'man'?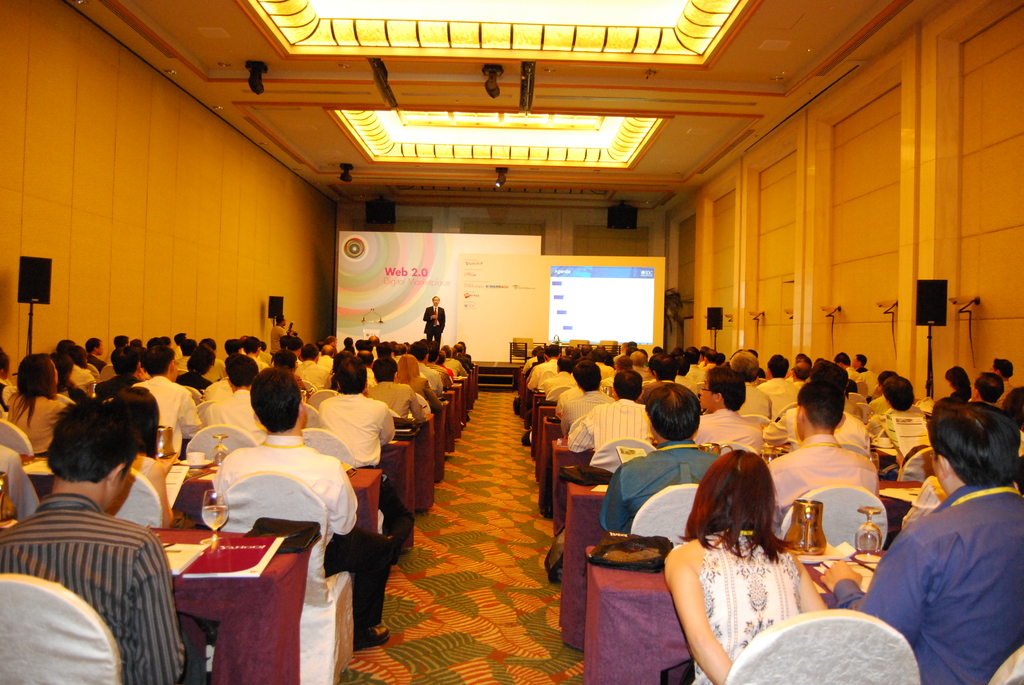
bbox=(317, 343, 337, 382)
